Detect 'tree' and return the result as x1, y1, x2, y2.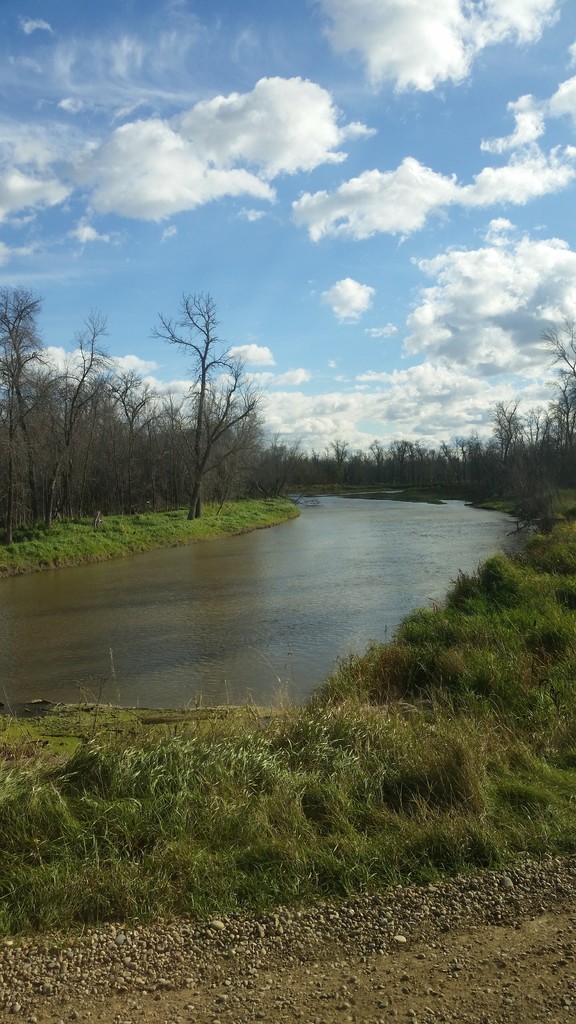
40, 369, 75, 495.
